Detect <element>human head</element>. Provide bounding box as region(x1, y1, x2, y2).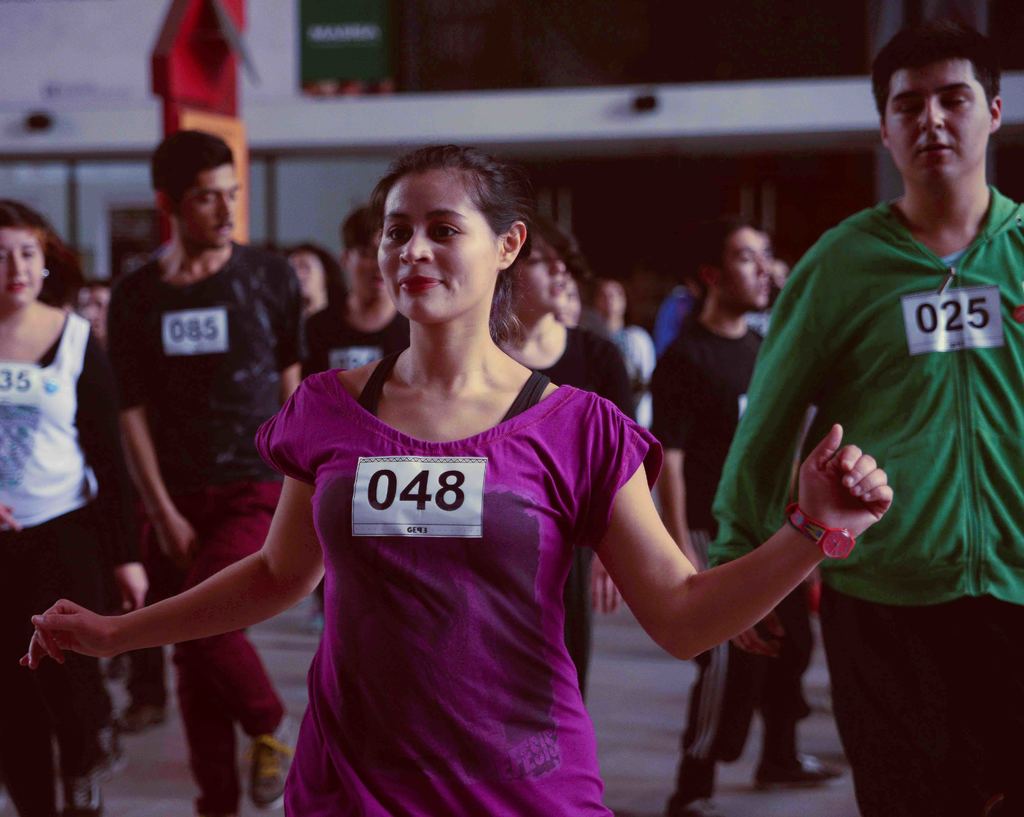
region(149, 132, 239, 251).
